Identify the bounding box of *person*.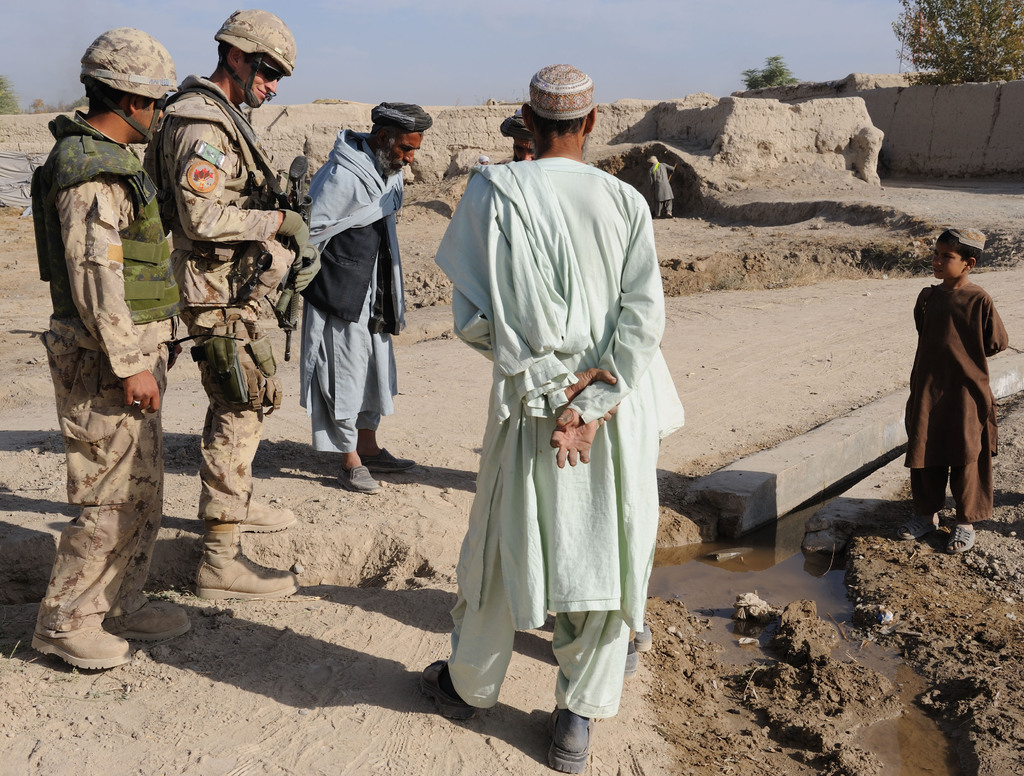
(left=423, top=58, right=664, bottom=774).
